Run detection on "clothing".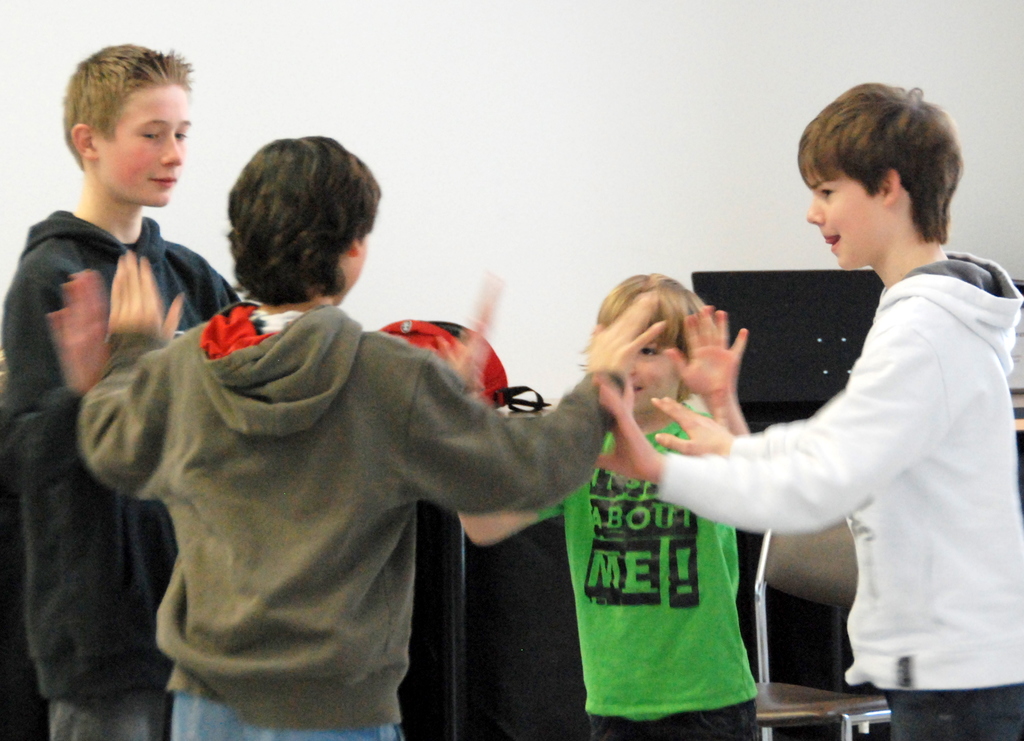
Result: BBox(640, 229, 1023, 740).
